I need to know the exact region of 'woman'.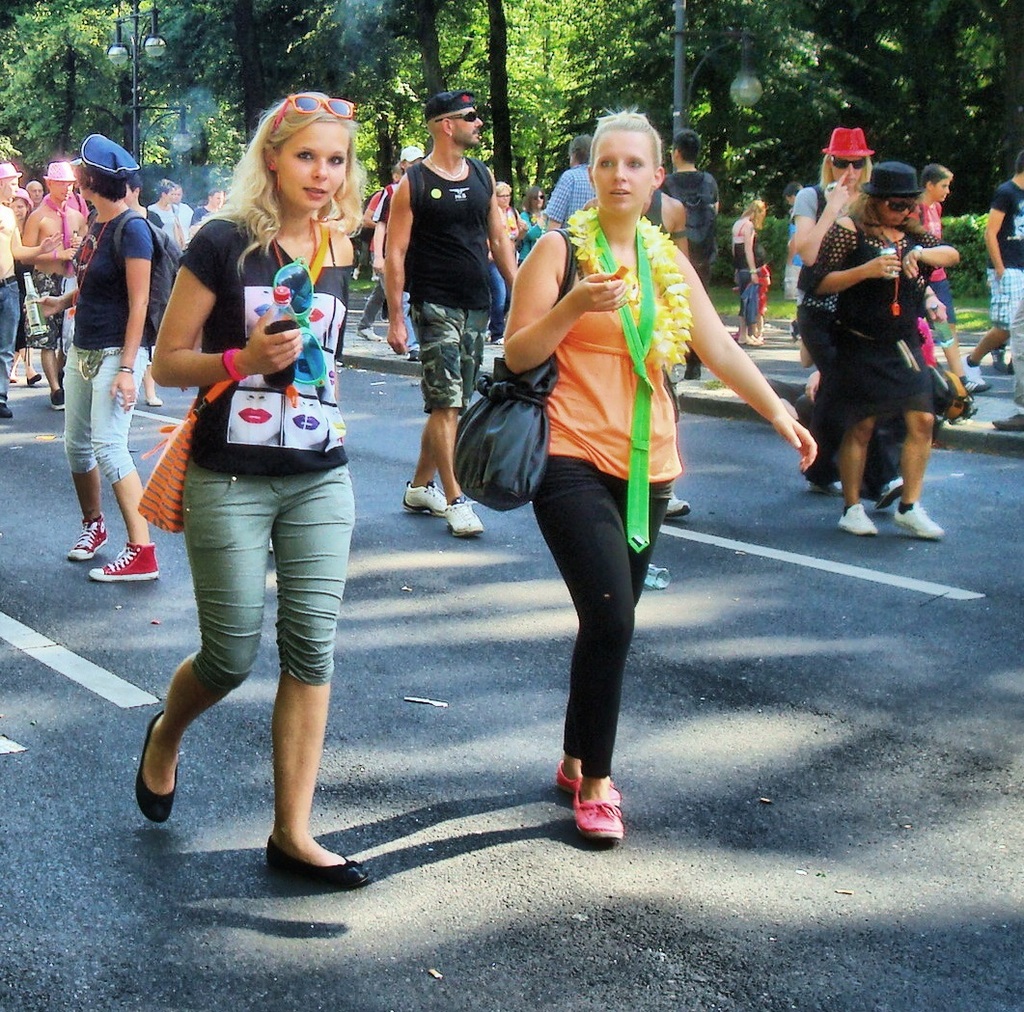
Region: left=797, top=161, right=963, bottom=544.
